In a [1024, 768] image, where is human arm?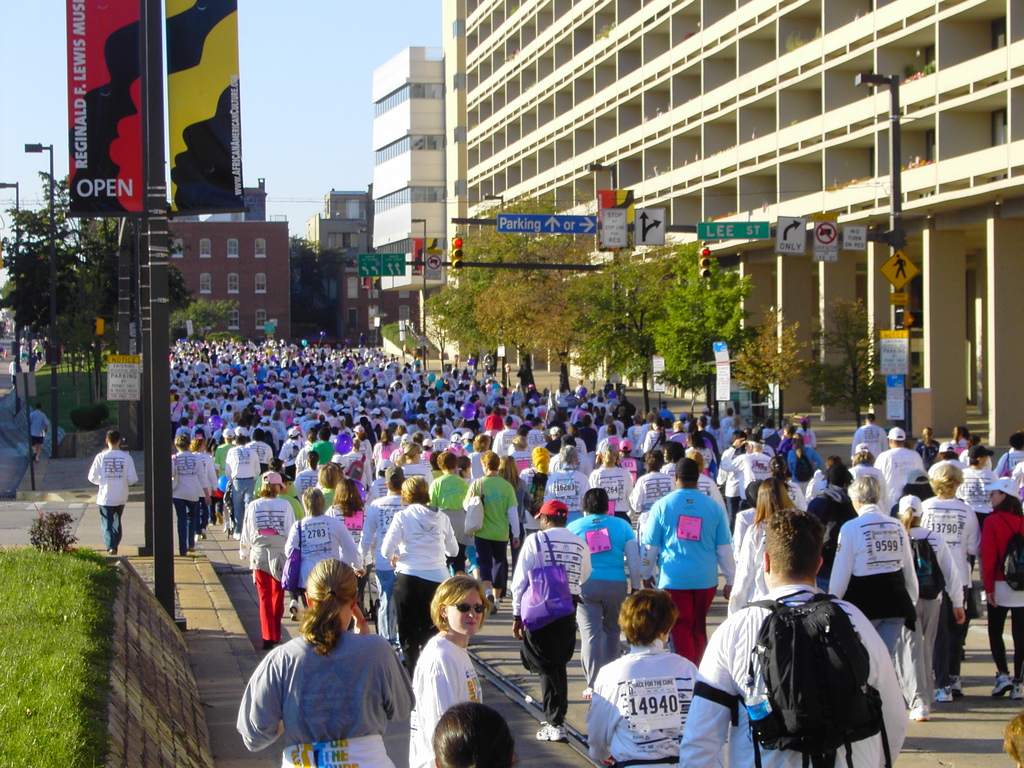
select_region(543, 476, 552, 503).
